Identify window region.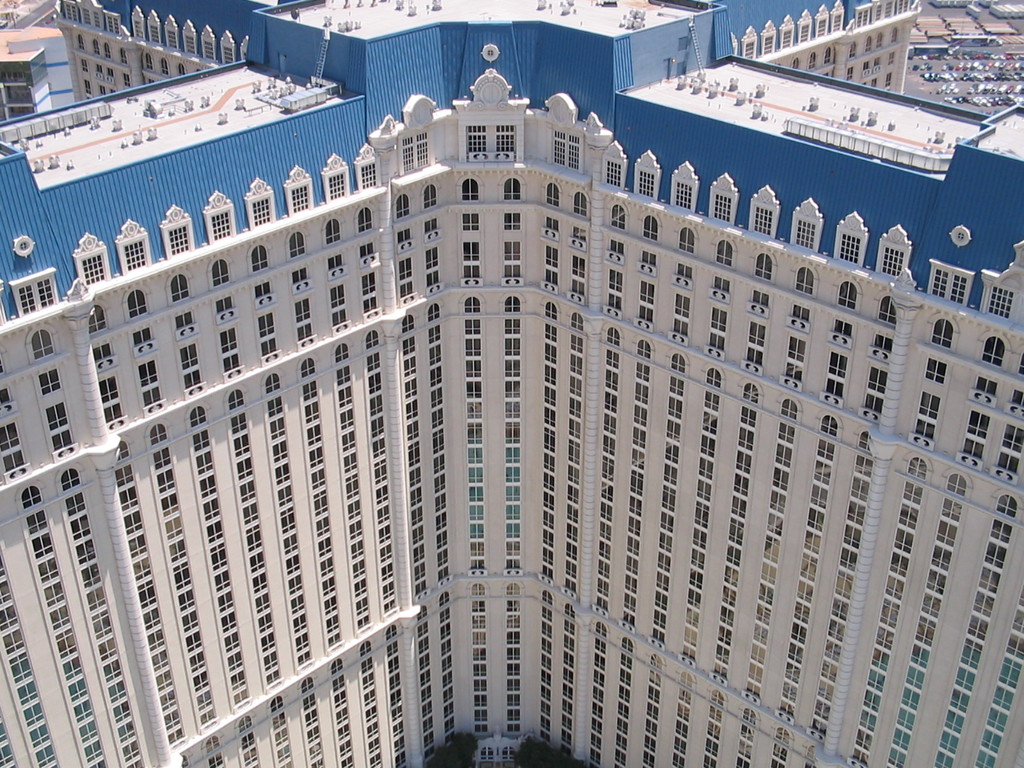
Region: x1=275, y1=738, x2=289, y2=762.
